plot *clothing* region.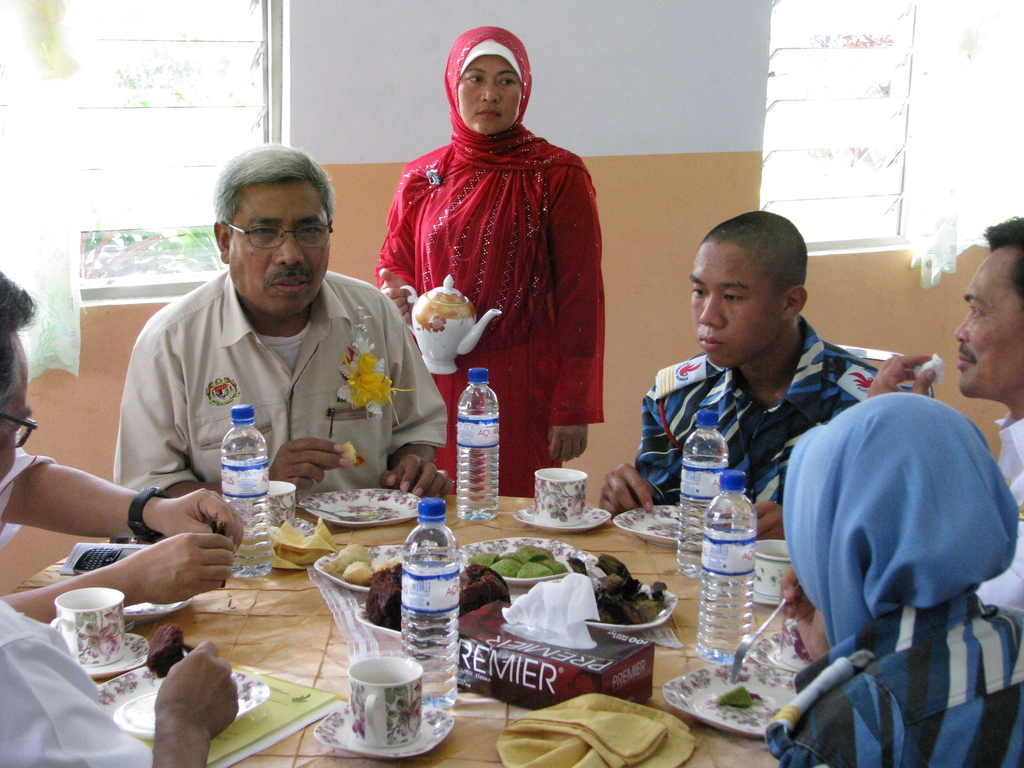
Plotted at (780,393,1023,767).
